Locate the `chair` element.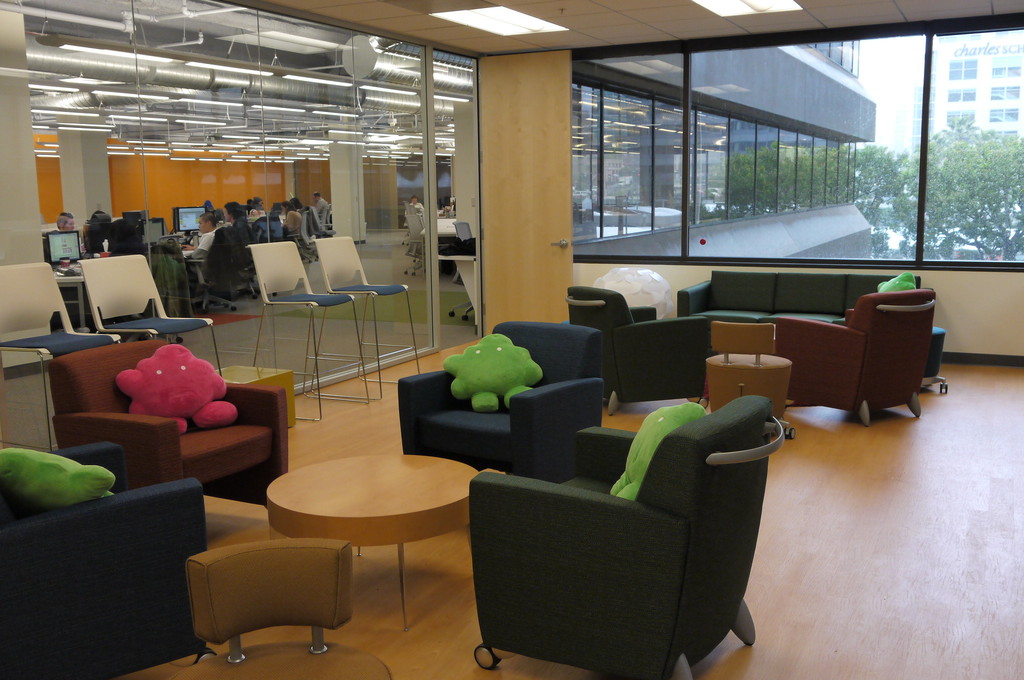
Element bbox: box=[318, 199, 348, 234].
